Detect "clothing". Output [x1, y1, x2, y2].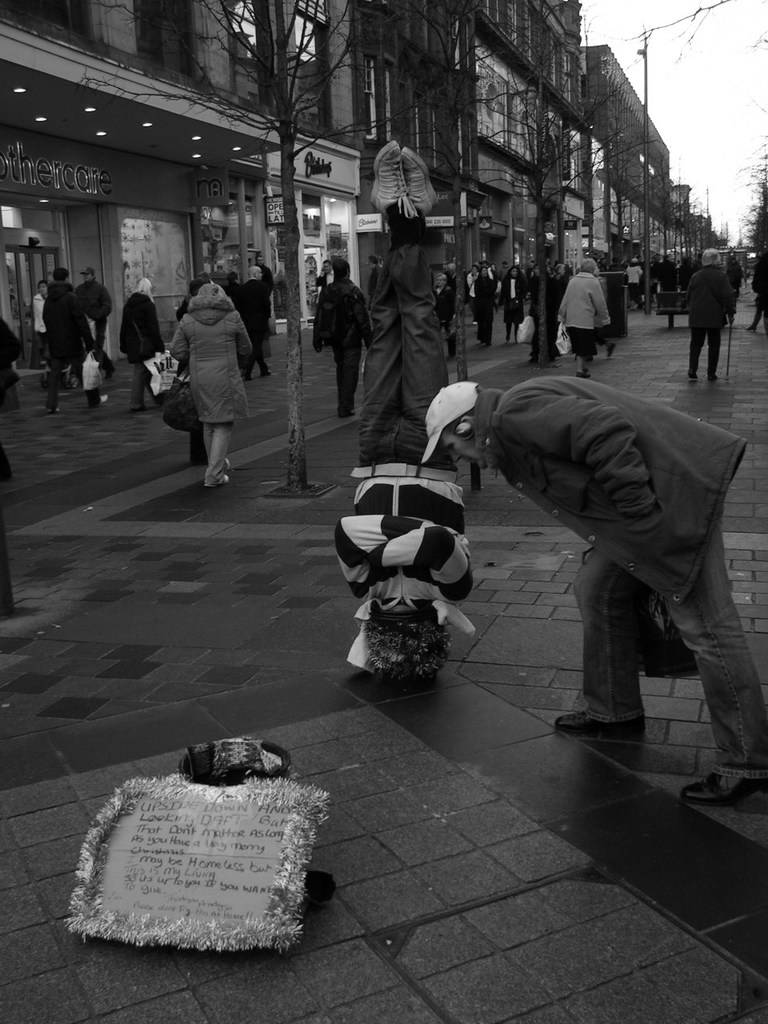
[118, 290, 162, 413].
